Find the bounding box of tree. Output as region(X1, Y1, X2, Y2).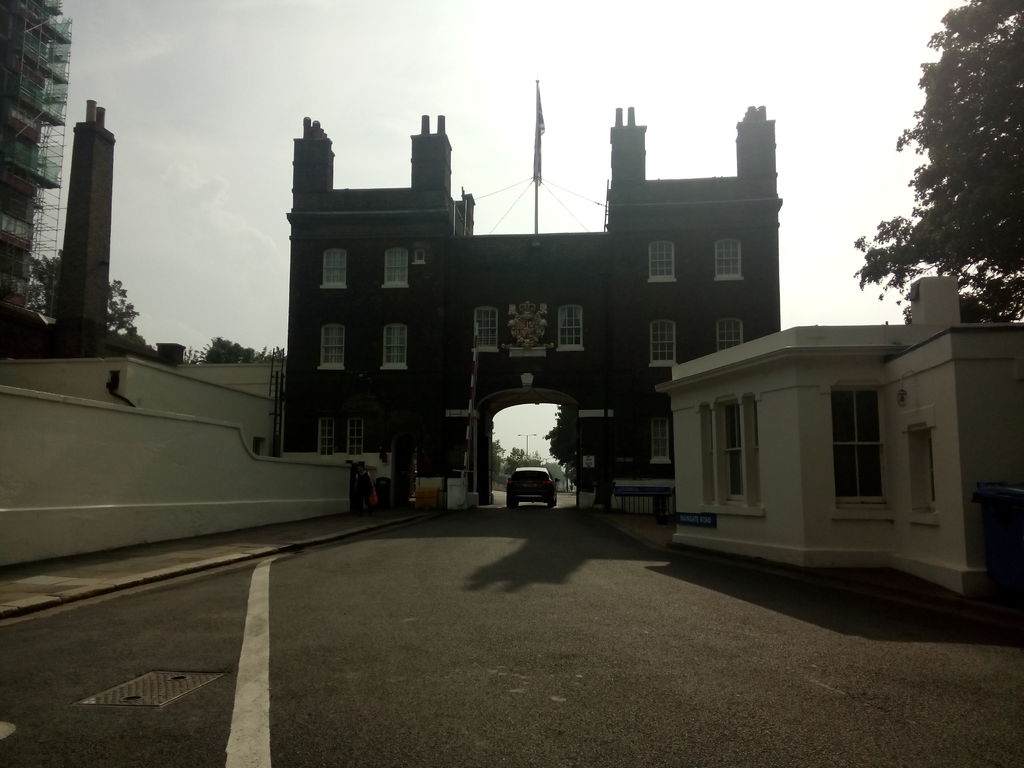
region(542, 406, 578, 490).
